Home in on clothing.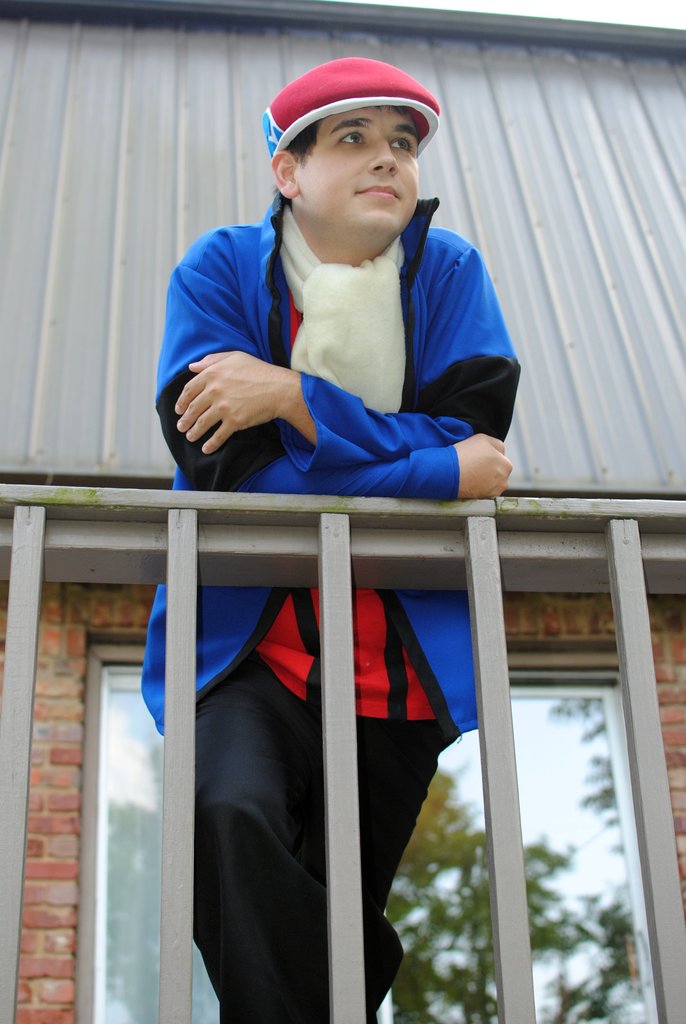
Homed in at bbox(265, 56, 443, 161).
